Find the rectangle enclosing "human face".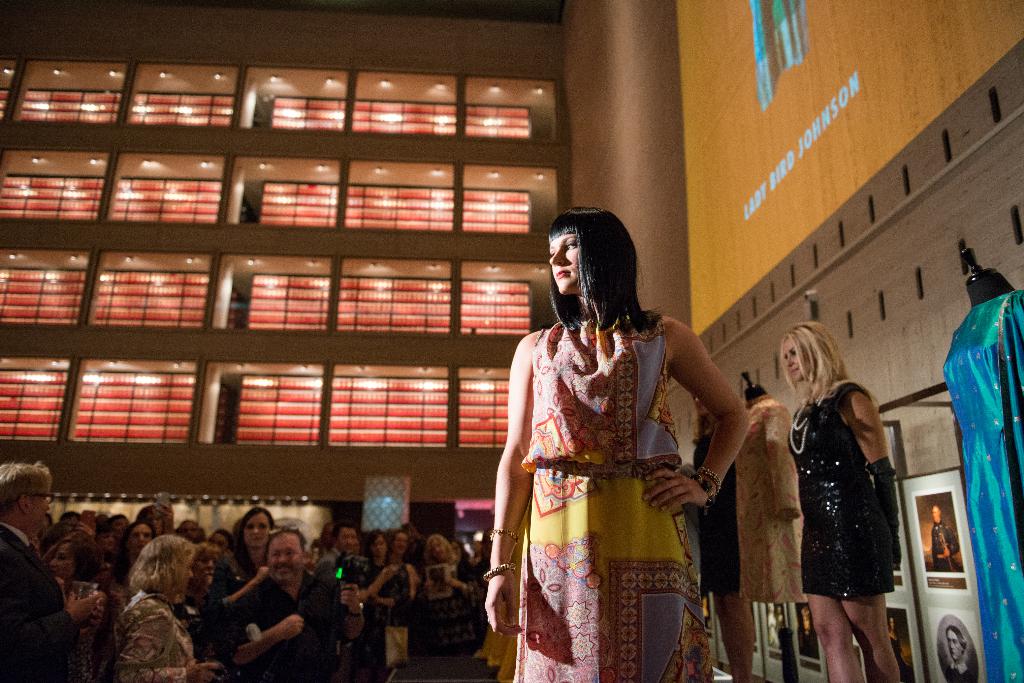
left=946, top=623, right=965, bottom=659.
